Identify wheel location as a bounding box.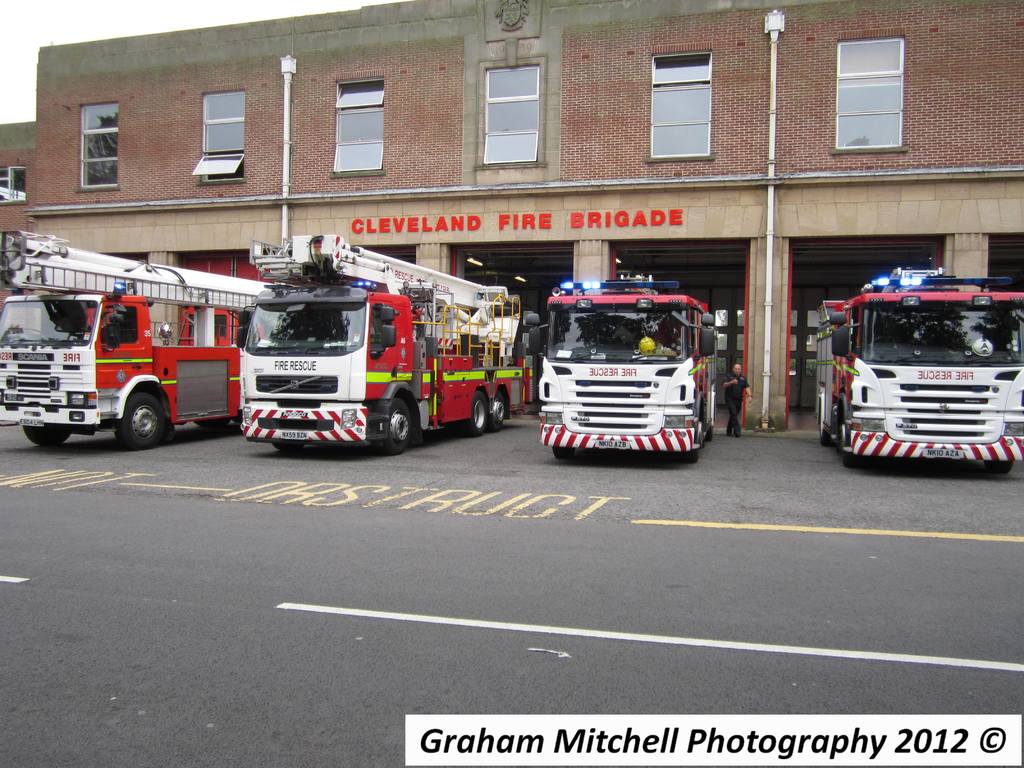
bbox=[460, 387, 484, 438].
